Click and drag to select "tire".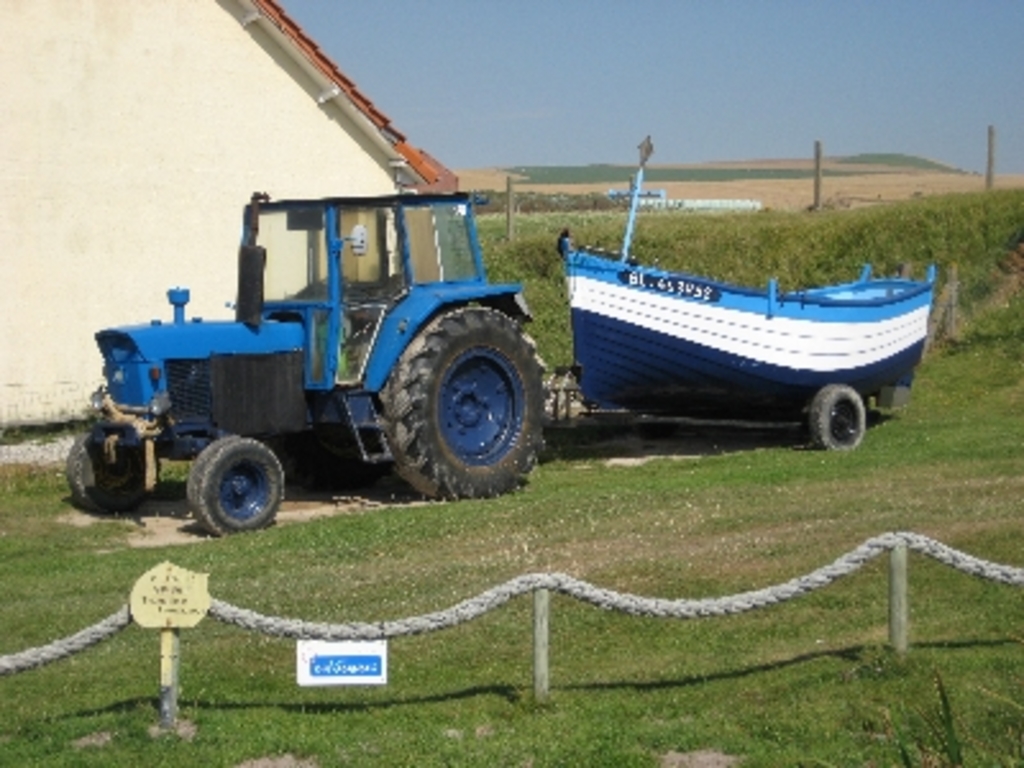
Selection: 61,422,159,507.
